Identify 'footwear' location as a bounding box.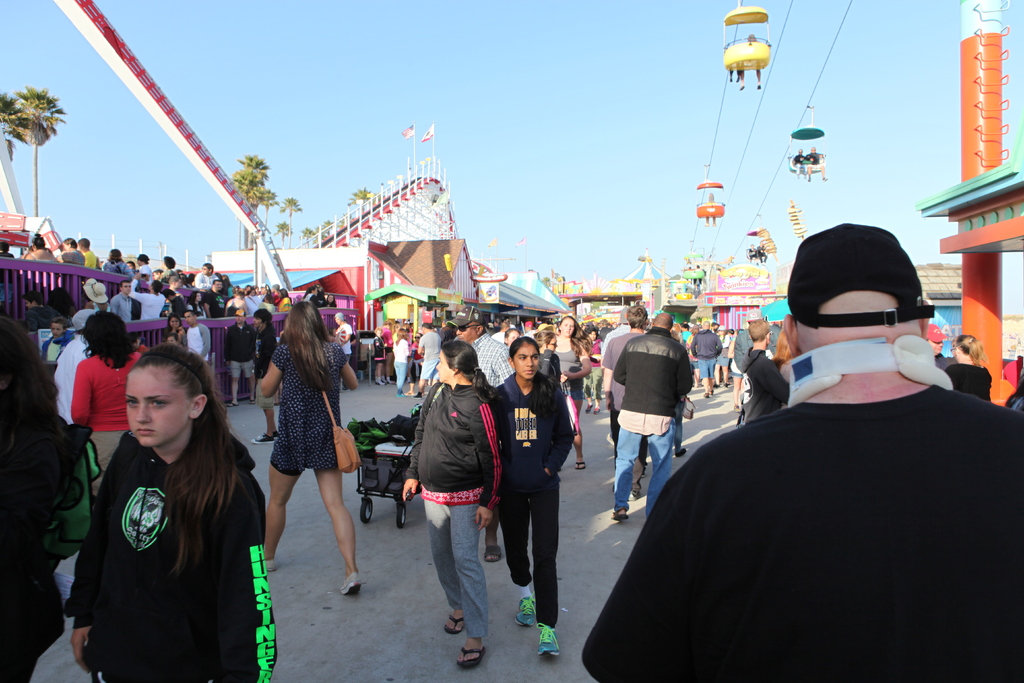
x1=705 y1=393 x2=710 y2=396.
